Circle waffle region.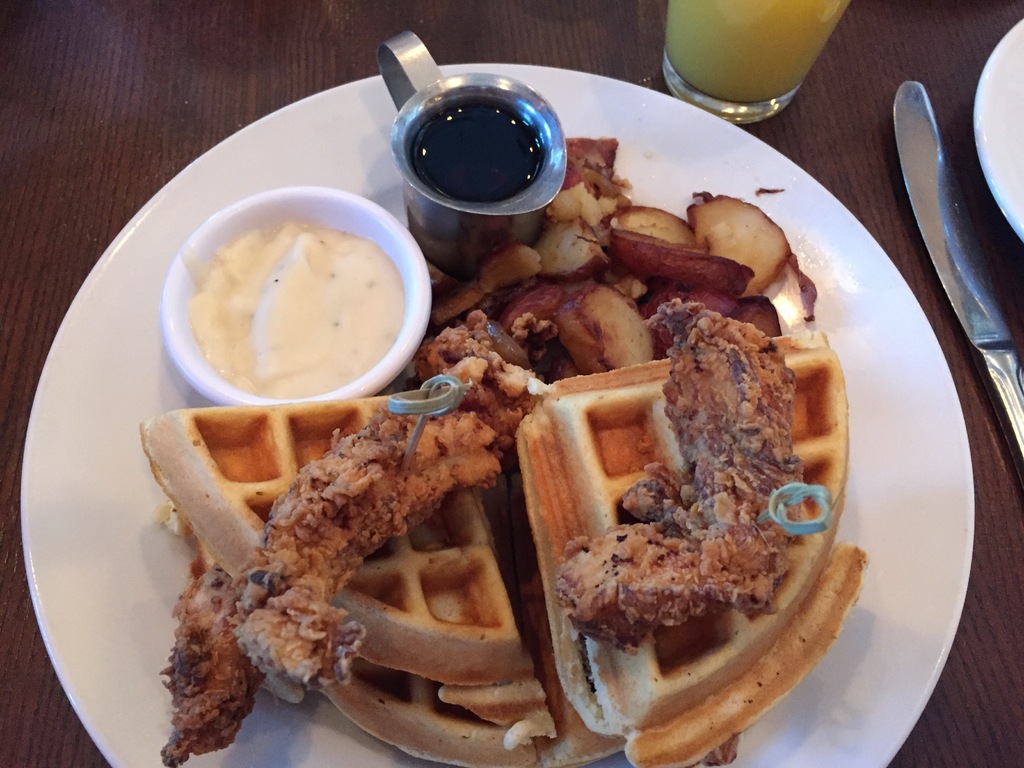
Region: 516:322:874:767.
